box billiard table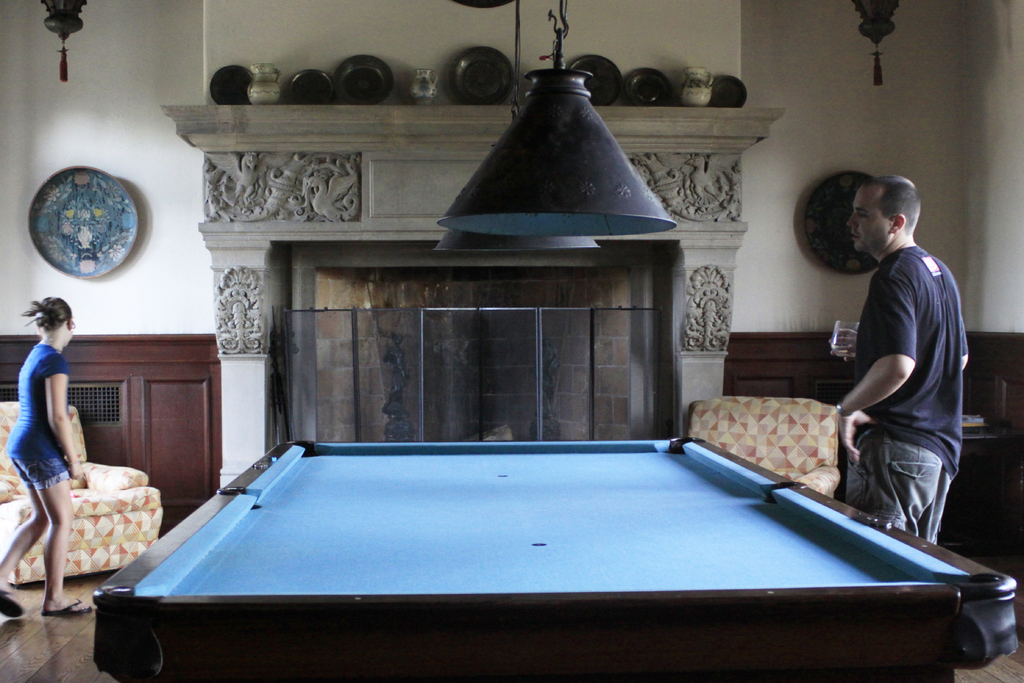
bbox=(93, 440, 1016, 682)
